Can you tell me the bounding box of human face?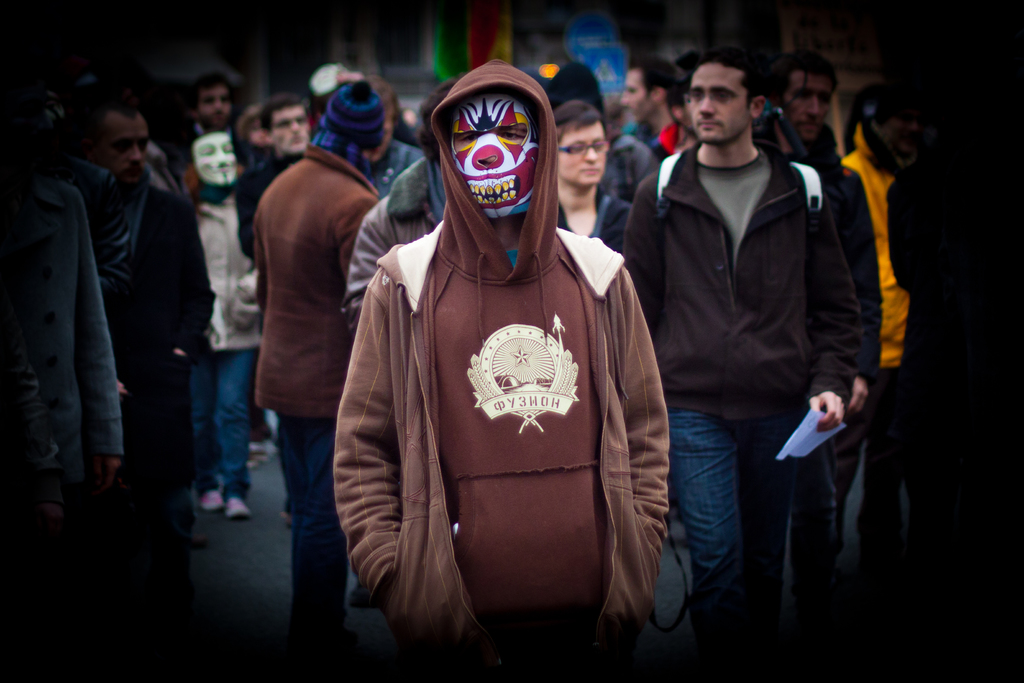
rect(90, 94, 153, 198).
